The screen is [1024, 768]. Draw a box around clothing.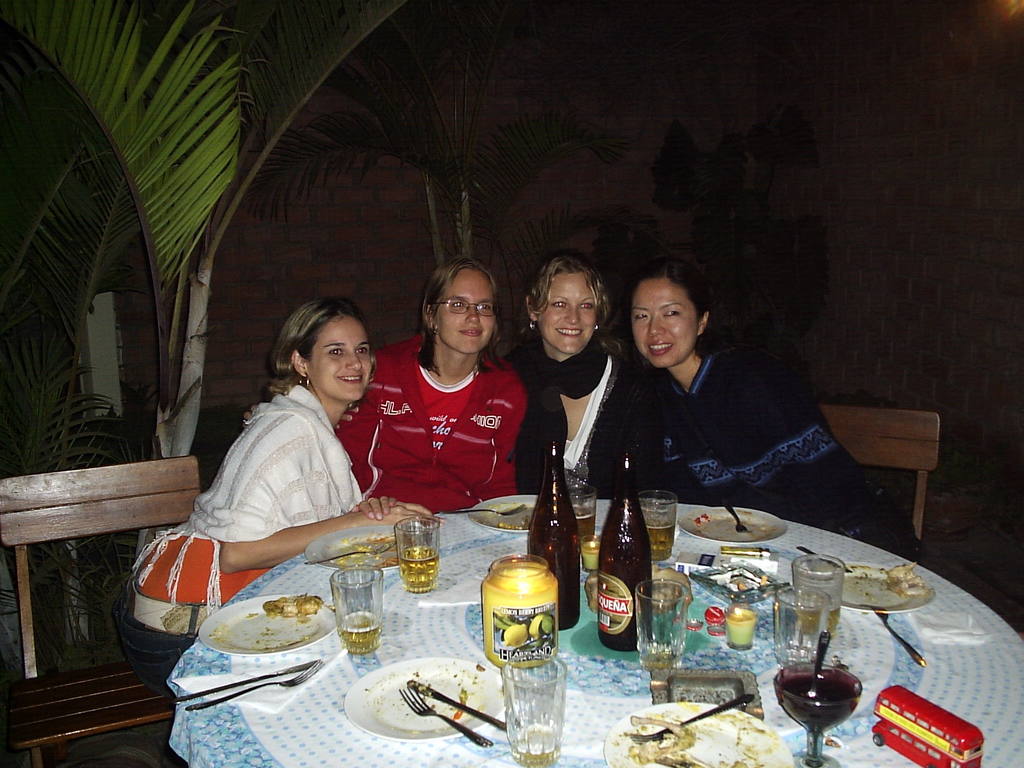
<bbox>652, 344, 925, 542</bbox>.
